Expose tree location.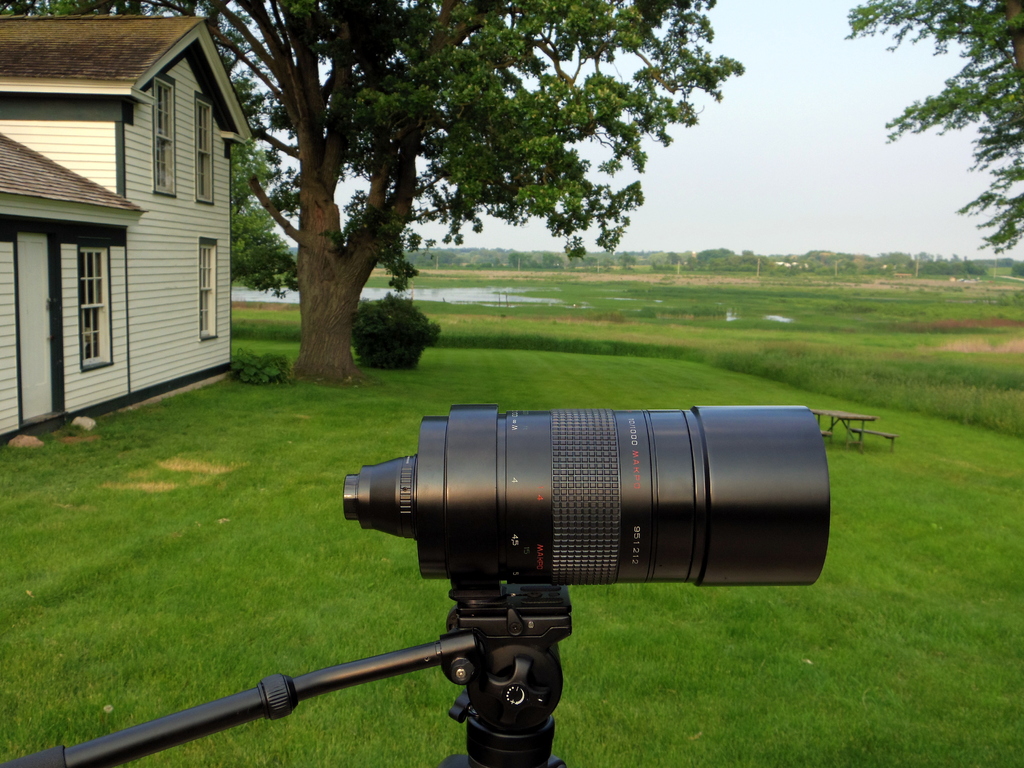
Exposed at 831 0 1023 283.
